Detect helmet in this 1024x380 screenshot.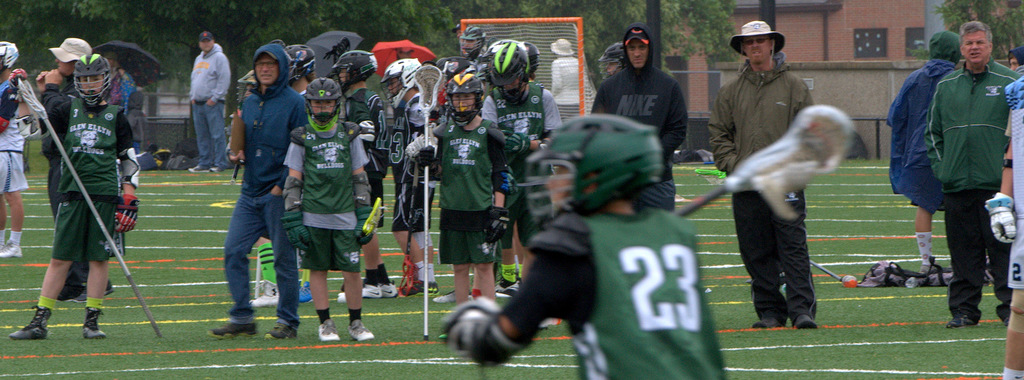
Detection: Rect(303, 79, 342, 123).
